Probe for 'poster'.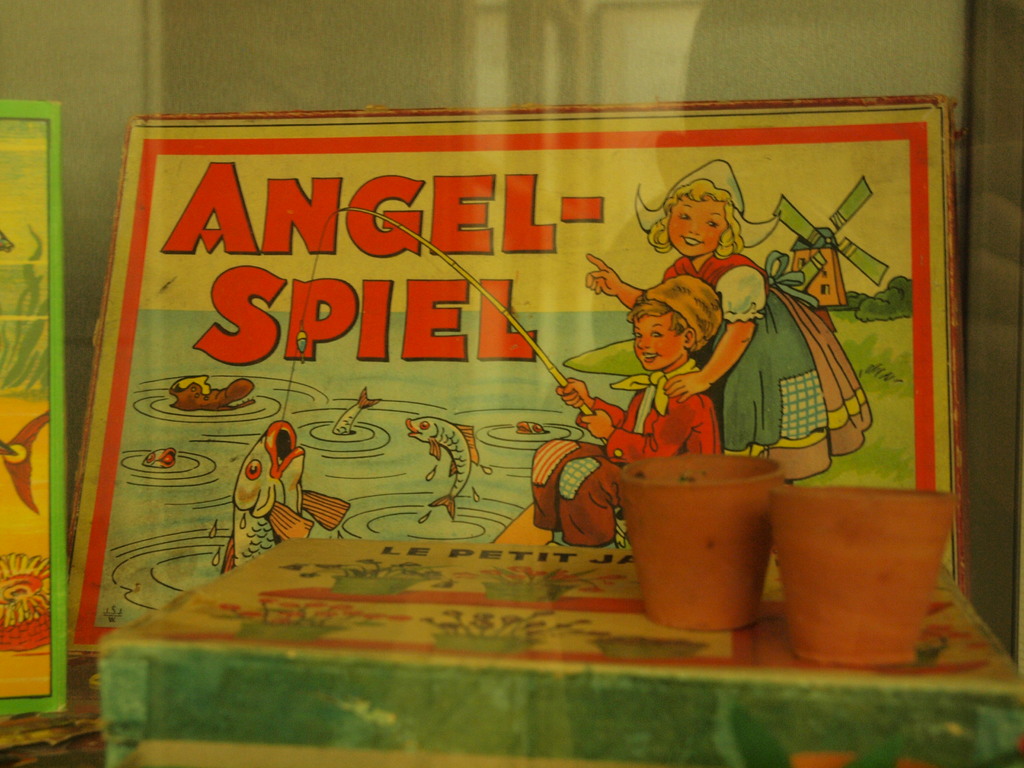
Probe result: [68, 88, 966, 657].
